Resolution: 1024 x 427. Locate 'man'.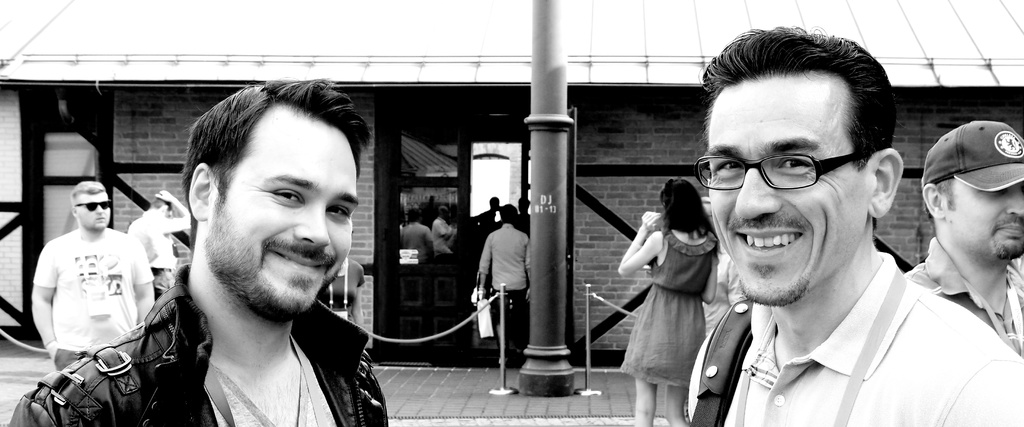
bbox(473, 196, 502, 226).
